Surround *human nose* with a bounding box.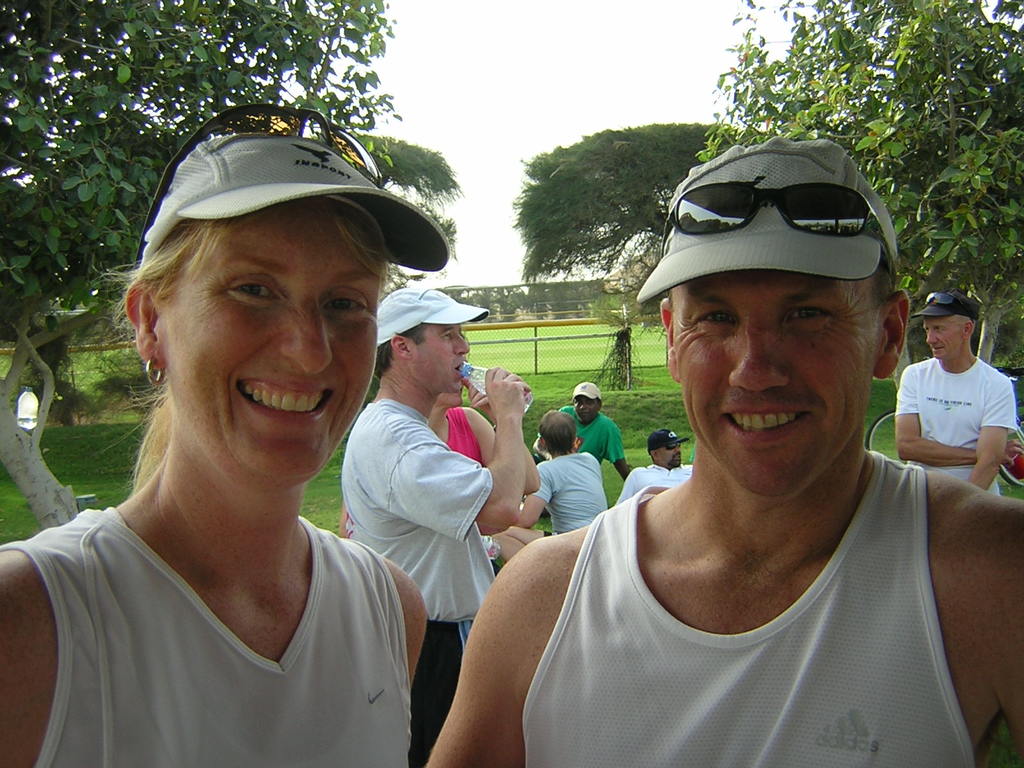
922:331:940:351.
